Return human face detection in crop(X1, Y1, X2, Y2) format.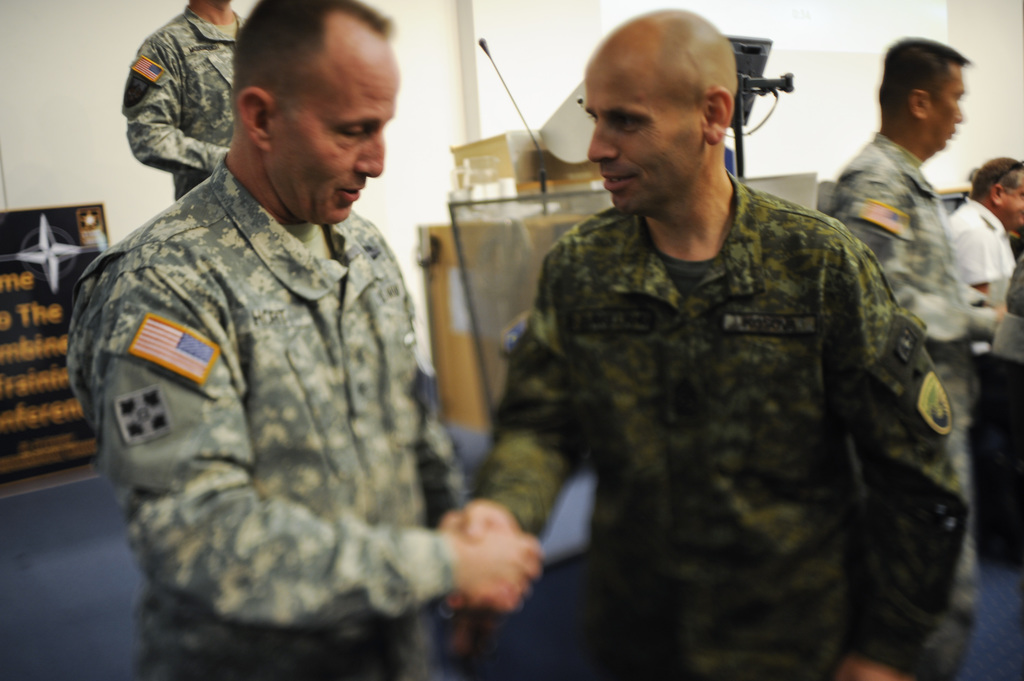
crop(271, 69, 399, 224).
